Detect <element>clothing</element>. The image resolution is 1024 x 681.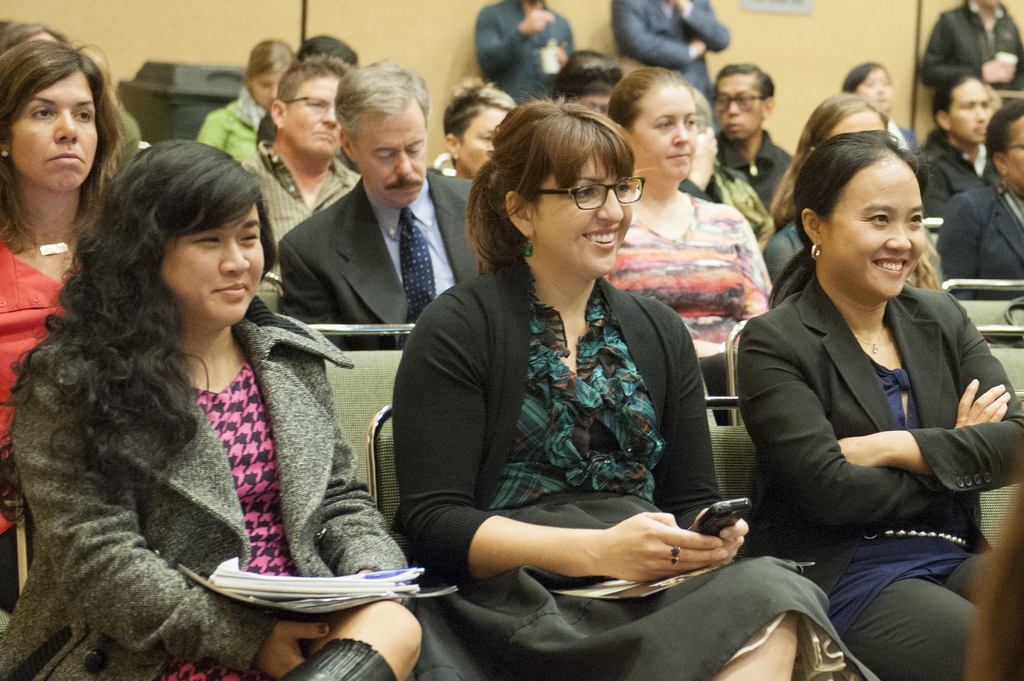
x1=926 y1=173 x2=1023 y2=300.
